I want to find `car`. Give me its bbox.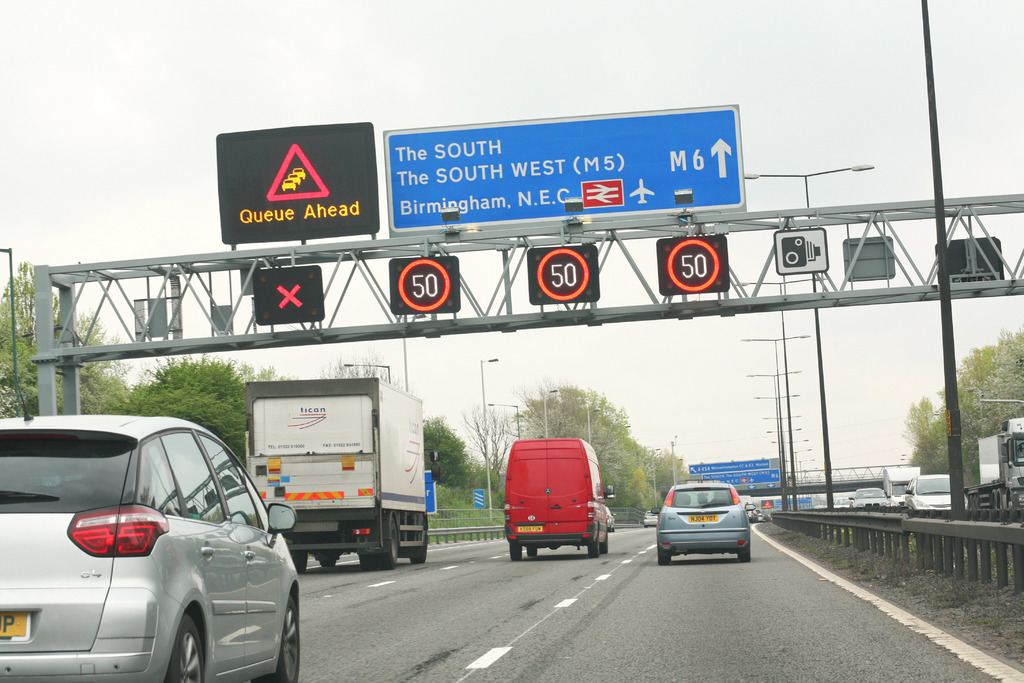
region(0, 371, 300, 682).
